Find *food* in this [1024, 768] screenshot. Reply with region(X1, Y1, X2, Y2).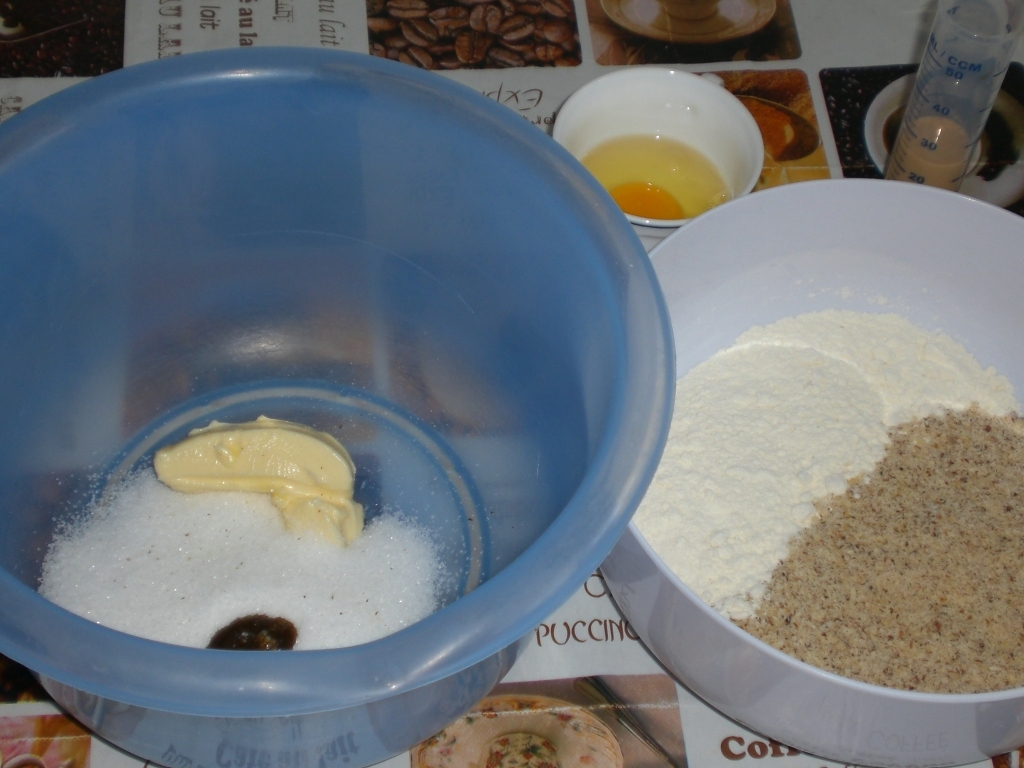
region(474, 731, 556, 767).
